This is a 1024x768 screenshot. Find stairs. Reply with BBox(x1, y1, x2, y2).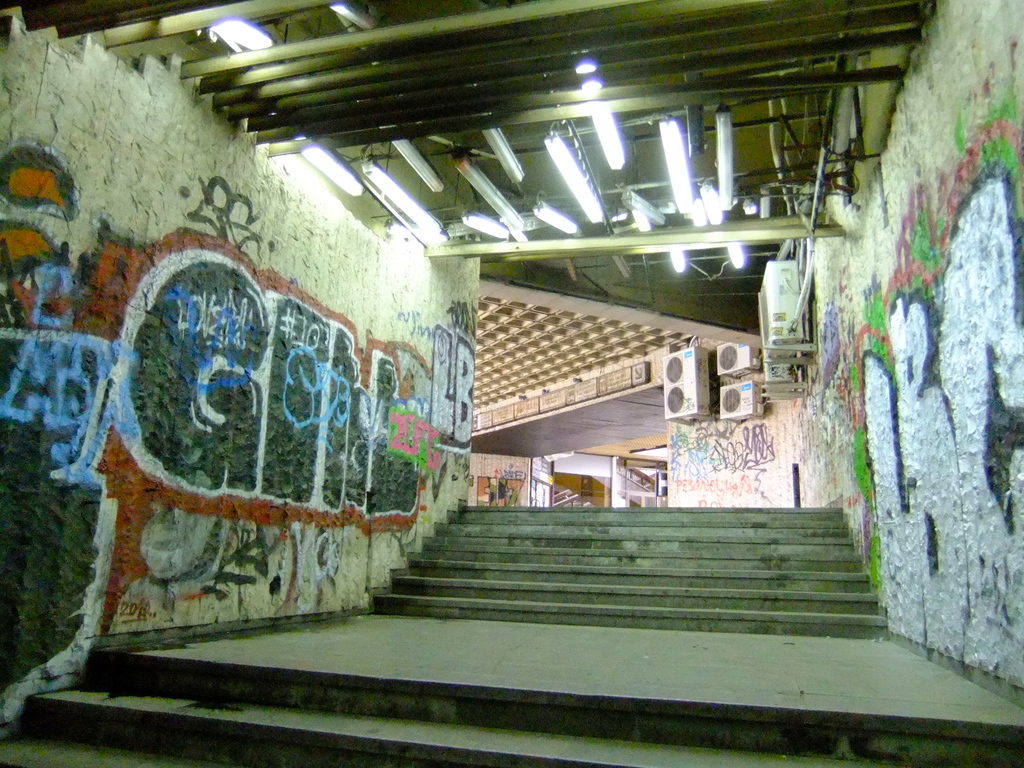
BBox(0, 506, 1023, 767).
